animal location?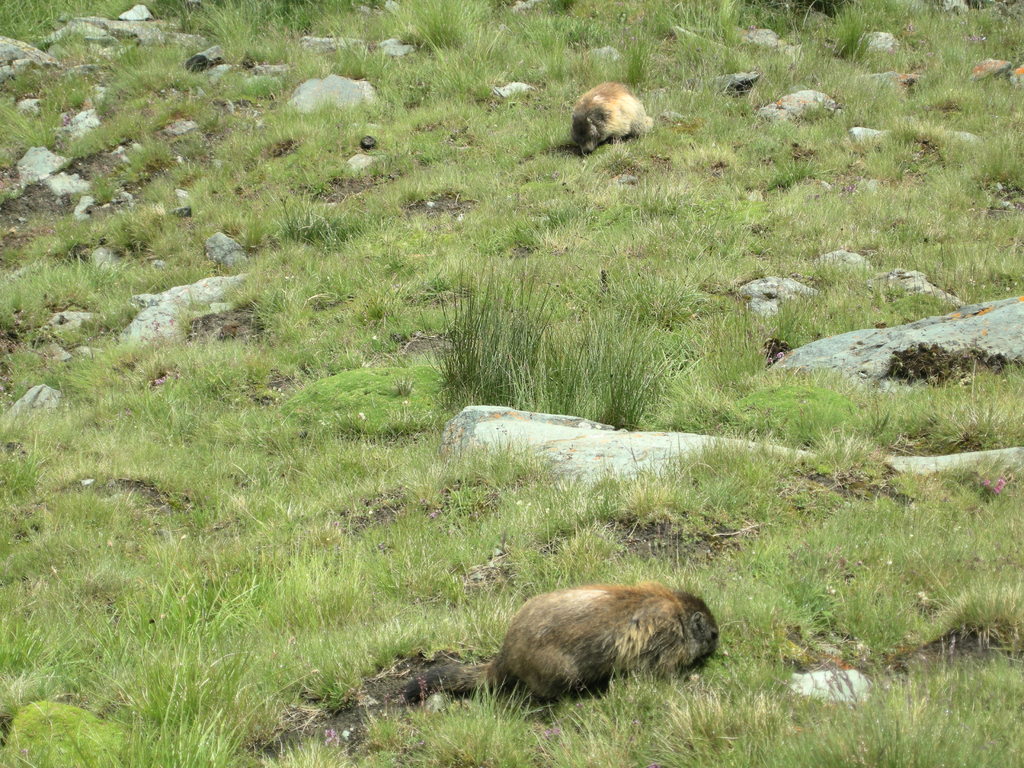
(567,83,655,152)
